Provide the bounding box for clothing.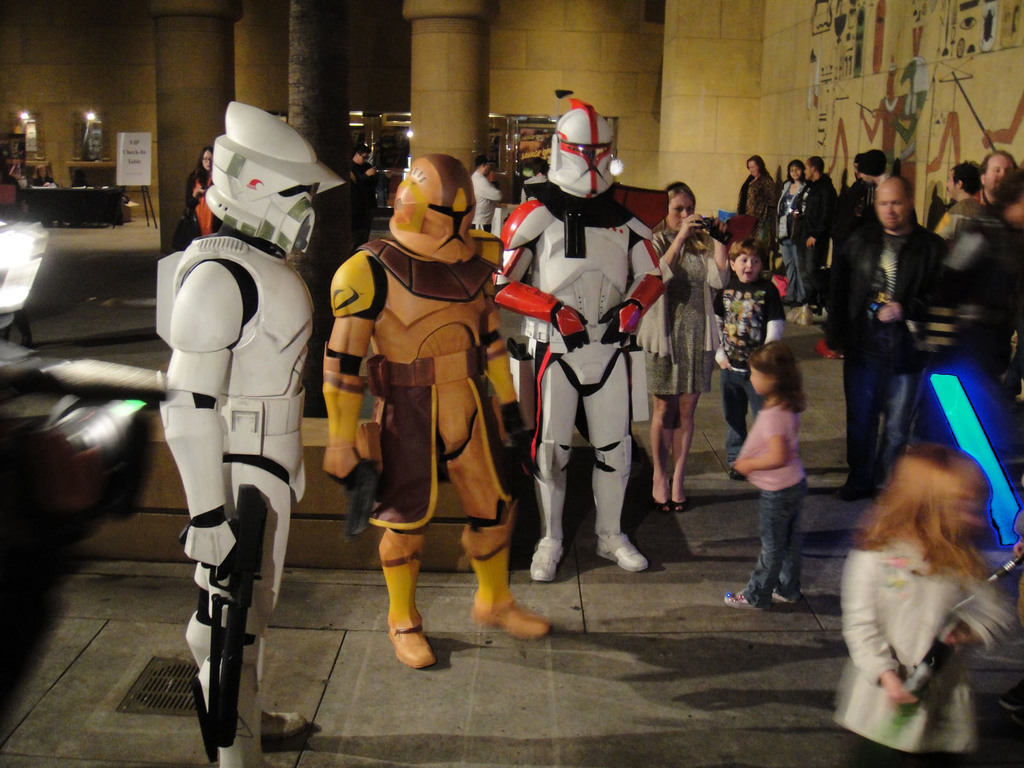
region(739, 171, 774, 249).
